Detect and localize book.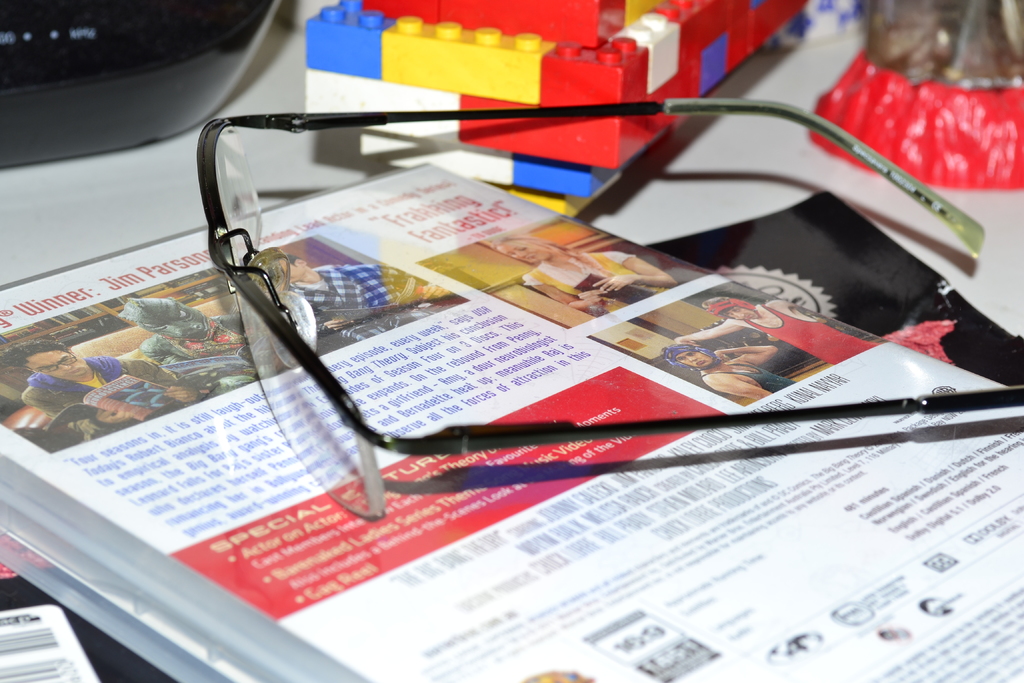
Localized at Rect(0, 157, 1023, 682).
